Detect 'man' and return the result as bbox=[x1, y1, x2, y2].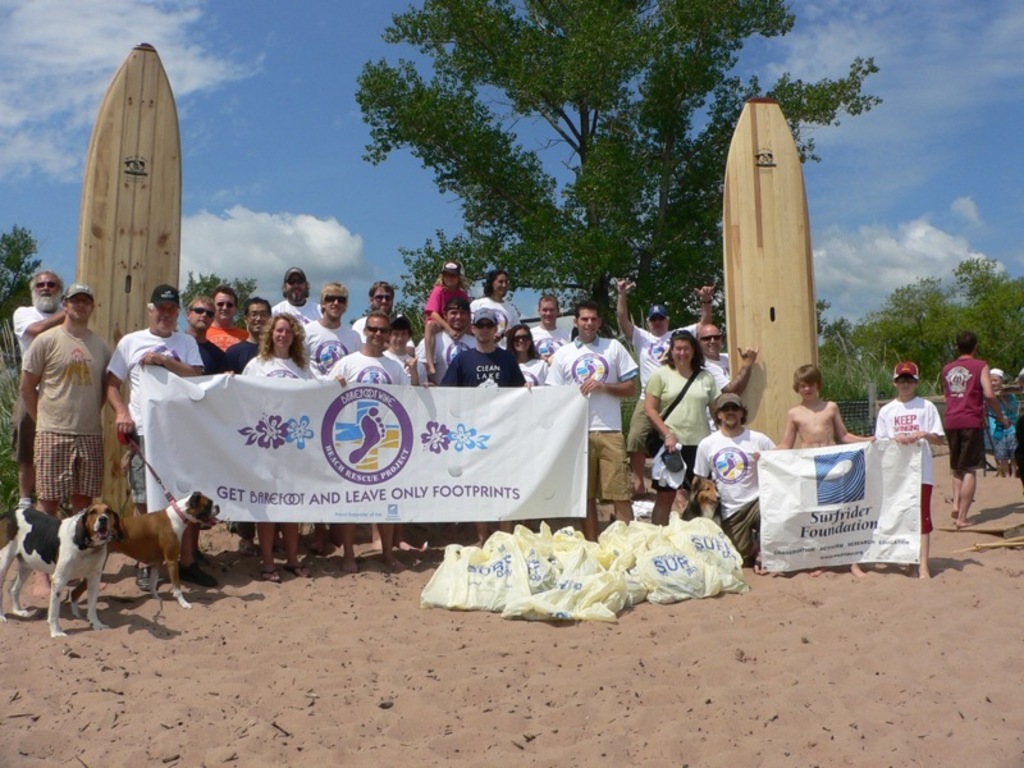
bbox=[529, 292, 567, 352].
